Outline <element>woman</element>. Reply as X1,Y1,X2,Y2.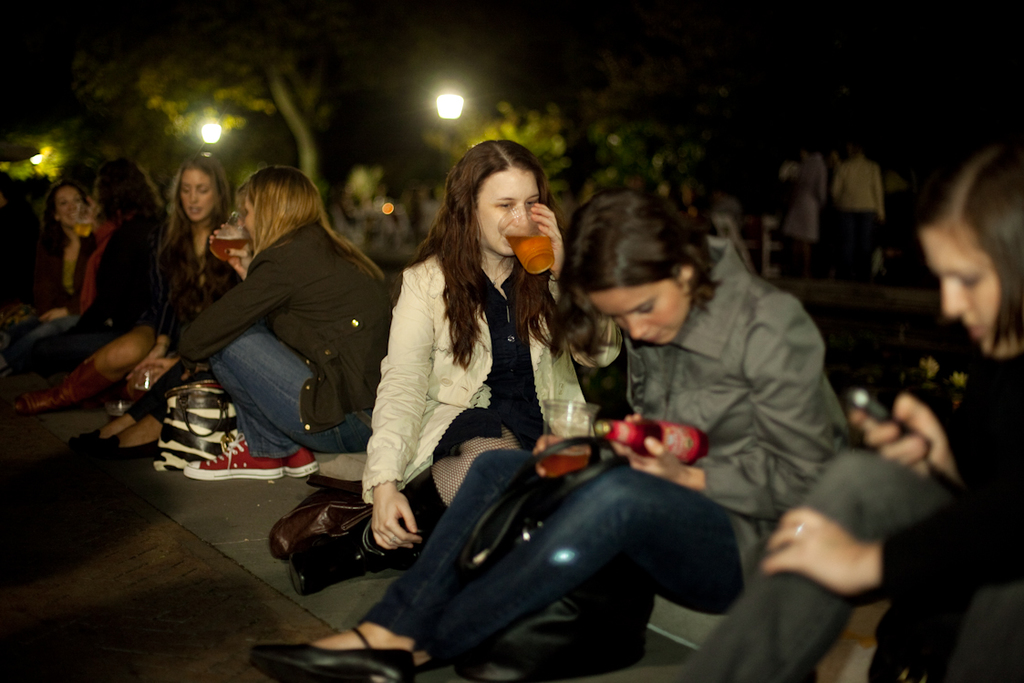
19,150,208,411.
